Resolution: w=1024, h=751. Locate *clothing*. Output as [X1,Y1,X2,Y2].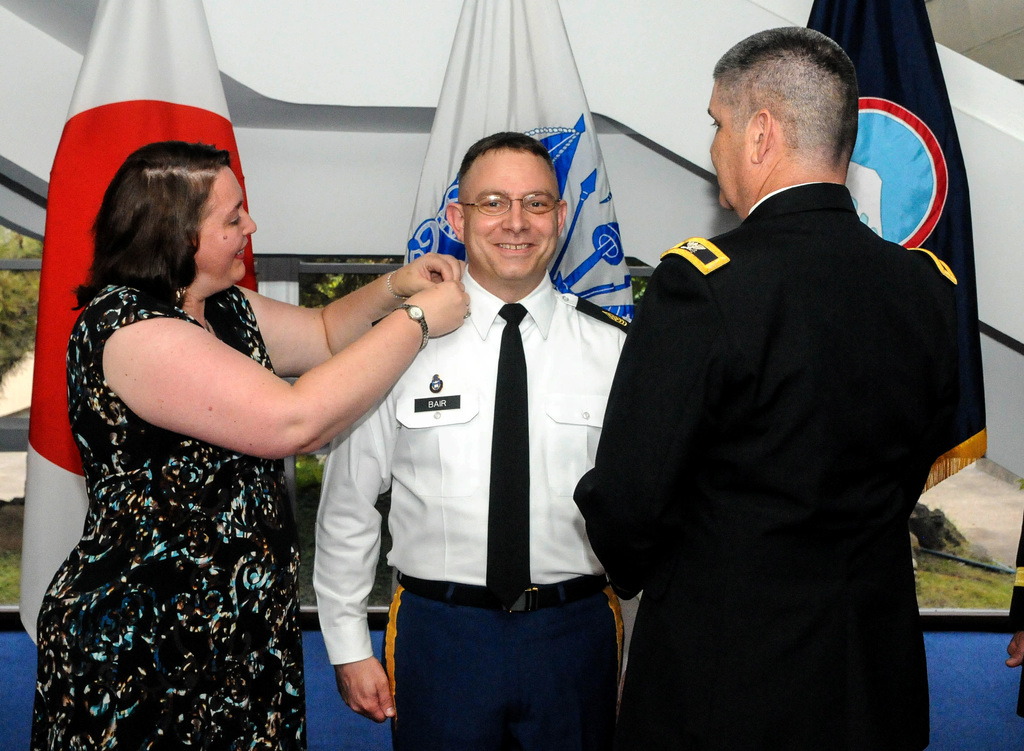
[580,105,982,744].
